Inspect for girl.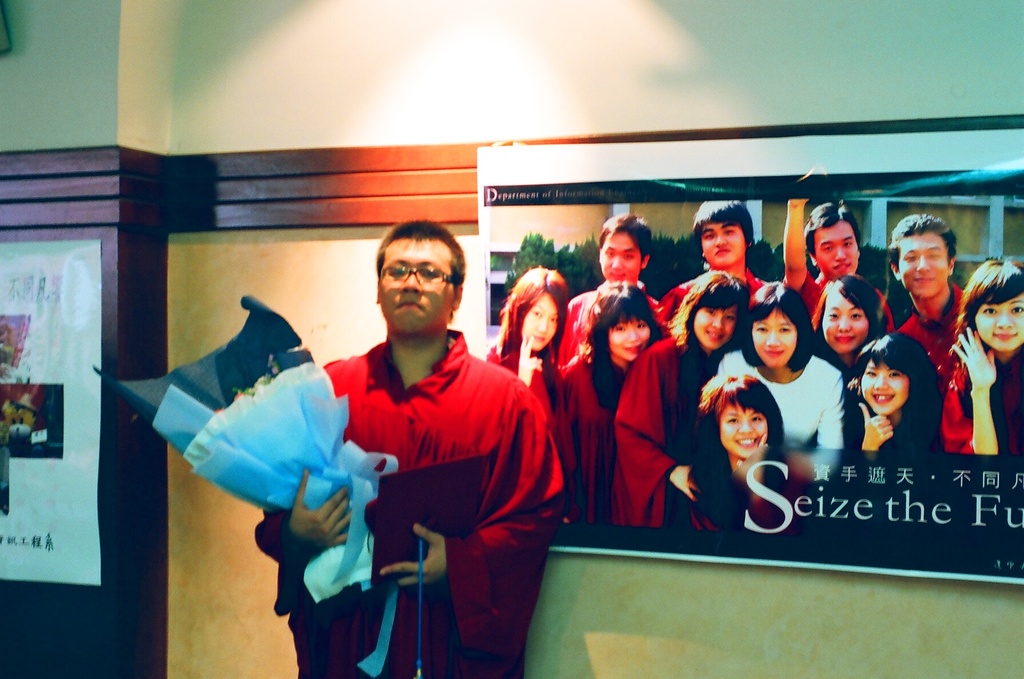
Inspection: bbox=[607, 276, 752, 539].
